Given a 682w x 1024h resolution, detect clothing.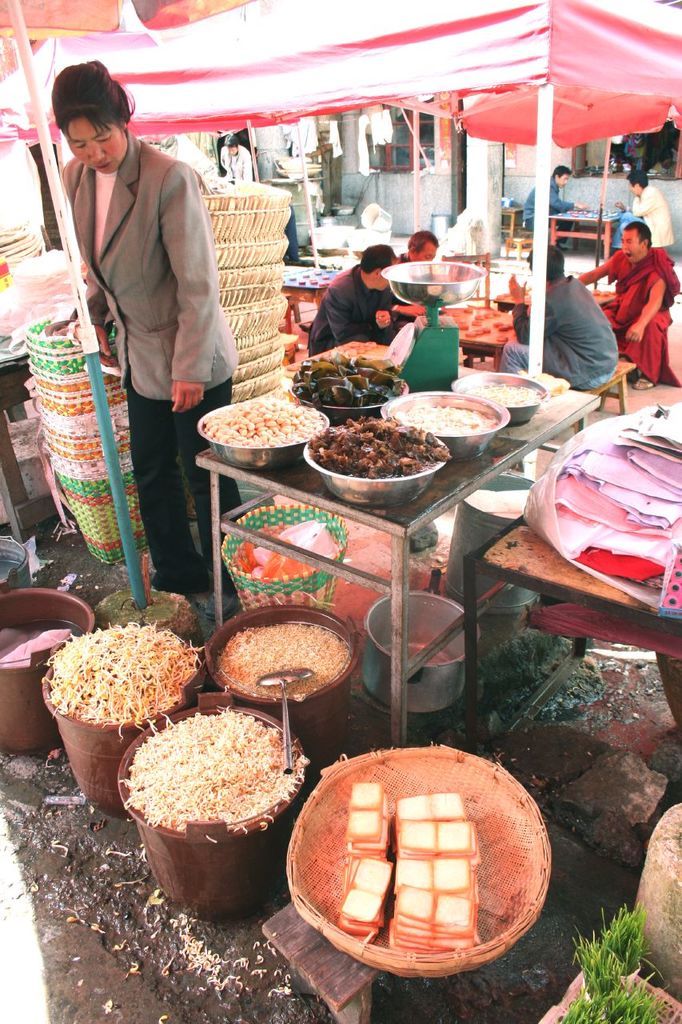
x1=60 y1=128 x2=239 y2=594.
